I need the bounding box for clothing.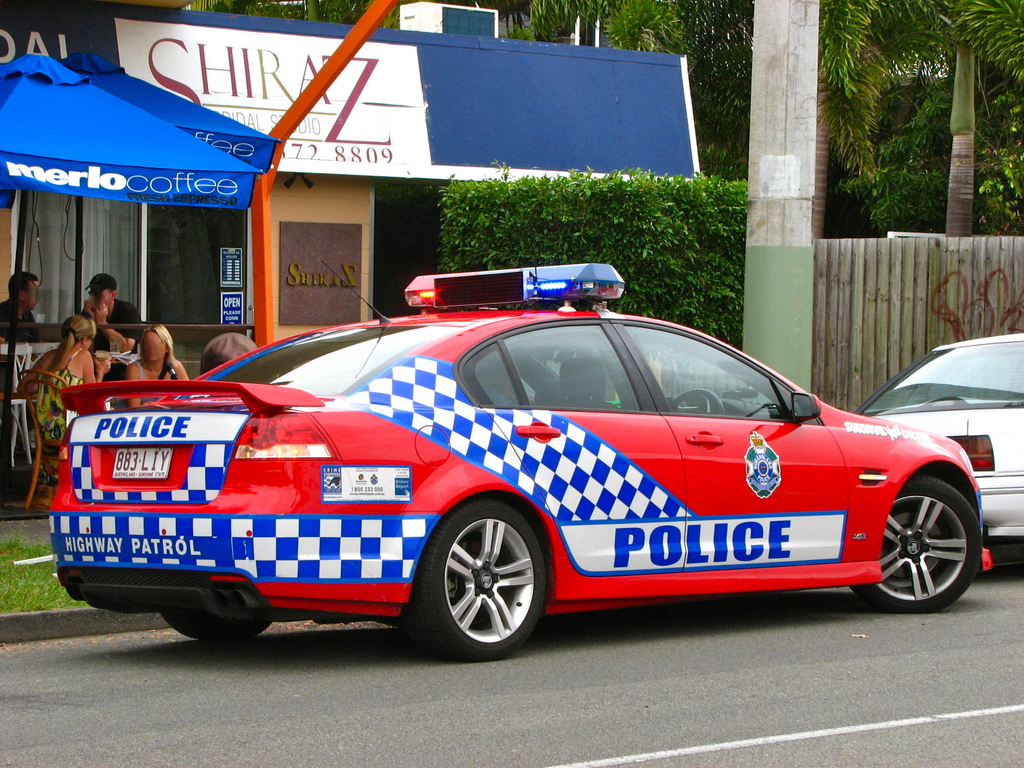
Here it is: [x1=67, y1=301, x2=148, y2=343].
